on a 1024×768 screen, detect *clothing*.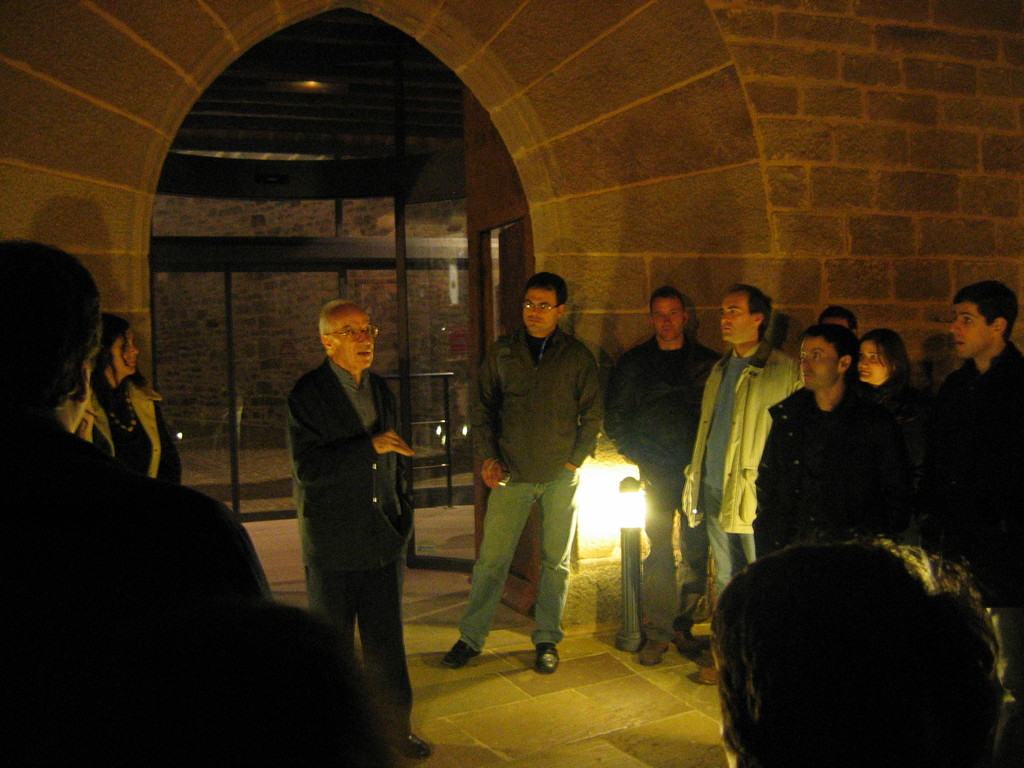
[x1=684, y1=339, x2=799, y2=613].
